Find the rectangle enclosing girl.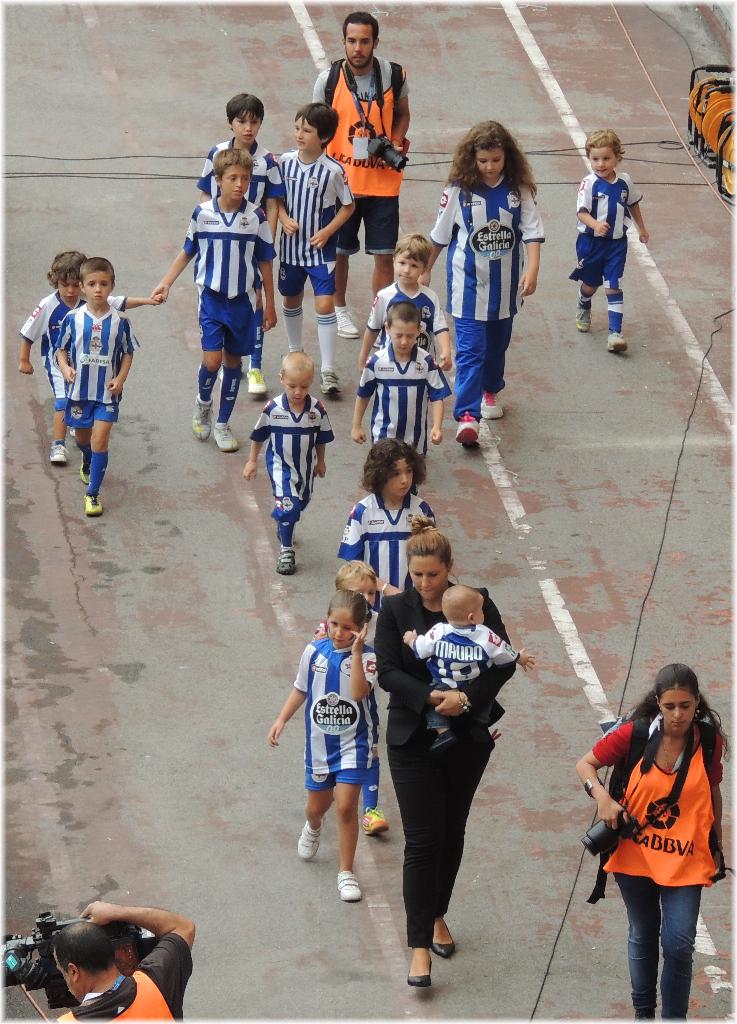
rect(264, 594, 394, 897).
